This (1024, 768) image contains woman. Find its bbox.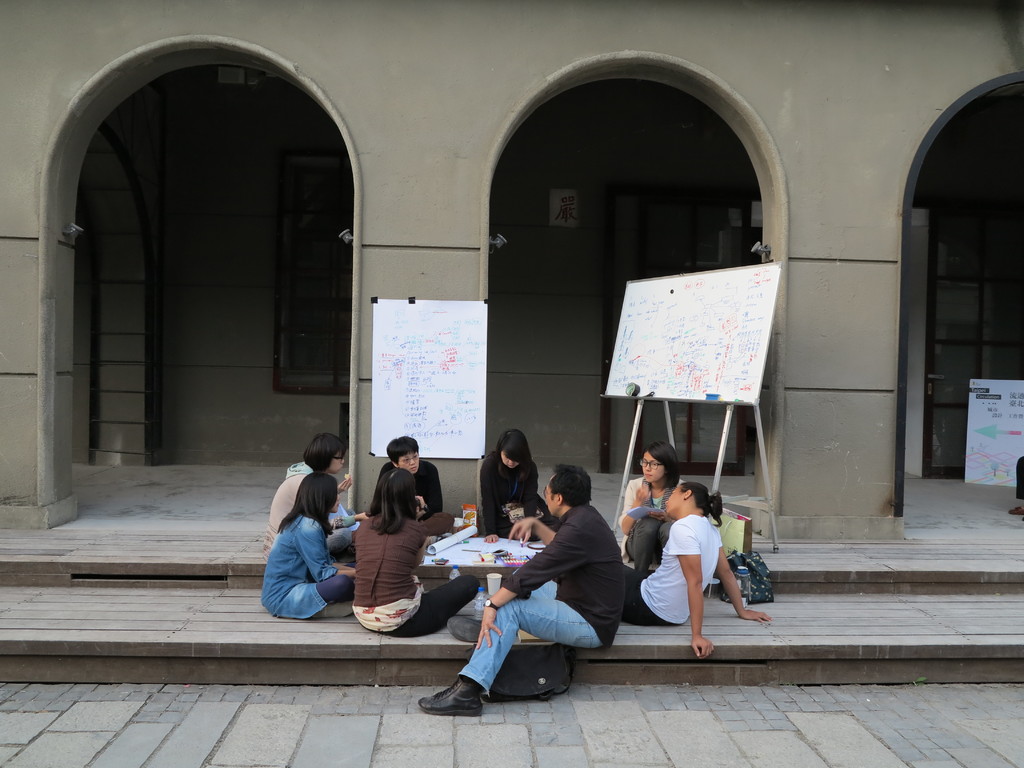
346/463/484/641.
